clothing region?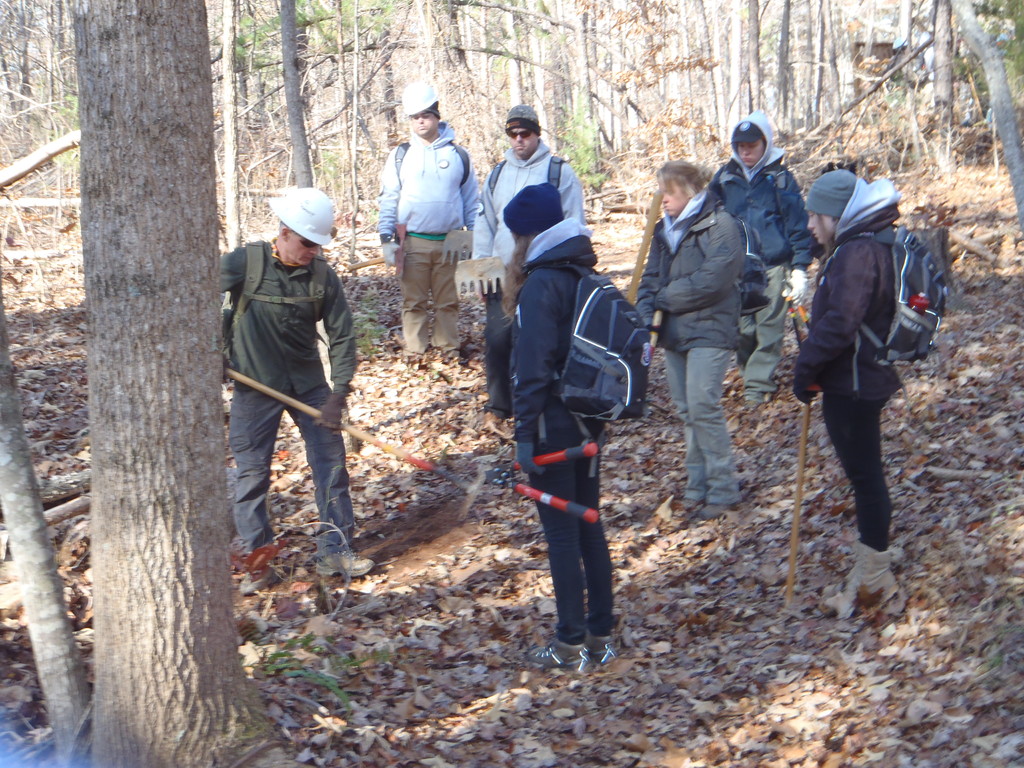
380, 118, 483, 363
